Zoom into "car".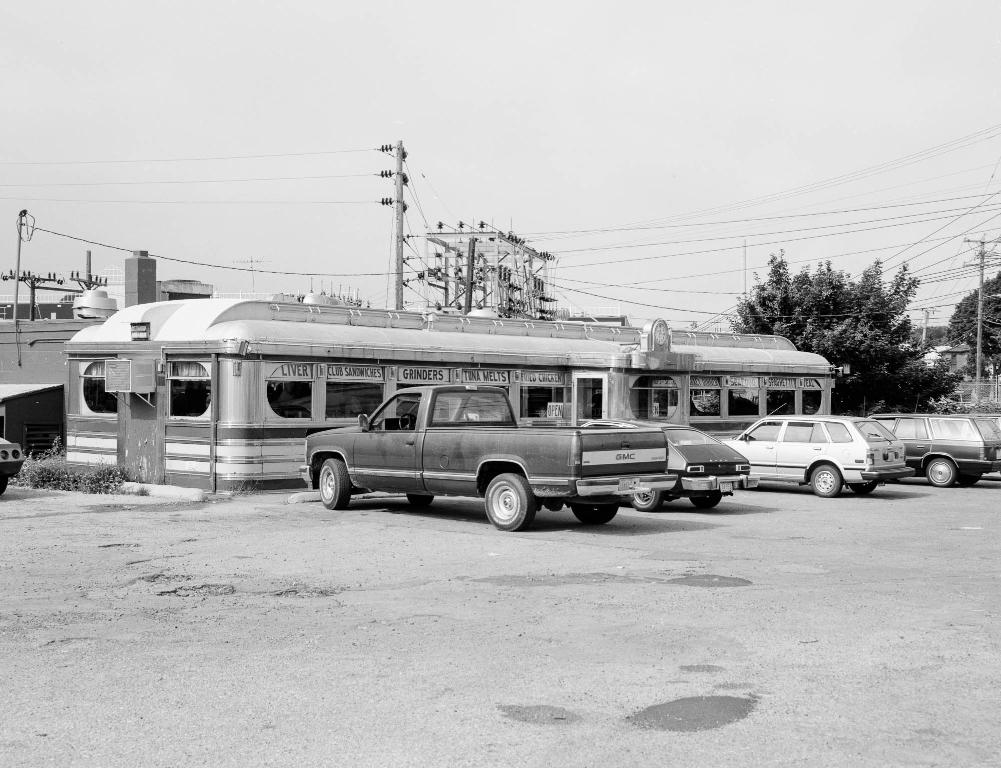
Zoom target: {"x1": 922, "y1": 413, "x2": 1000, "y2": 475}.
